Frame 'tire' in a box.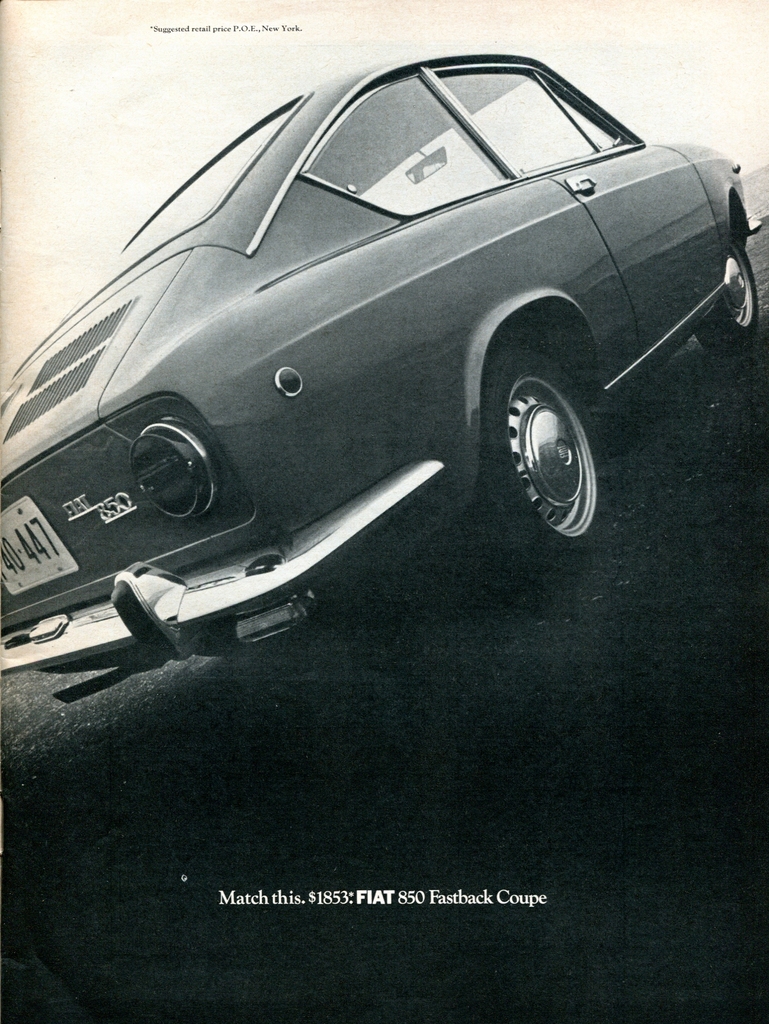
locate(503, 343, 625, 536).
